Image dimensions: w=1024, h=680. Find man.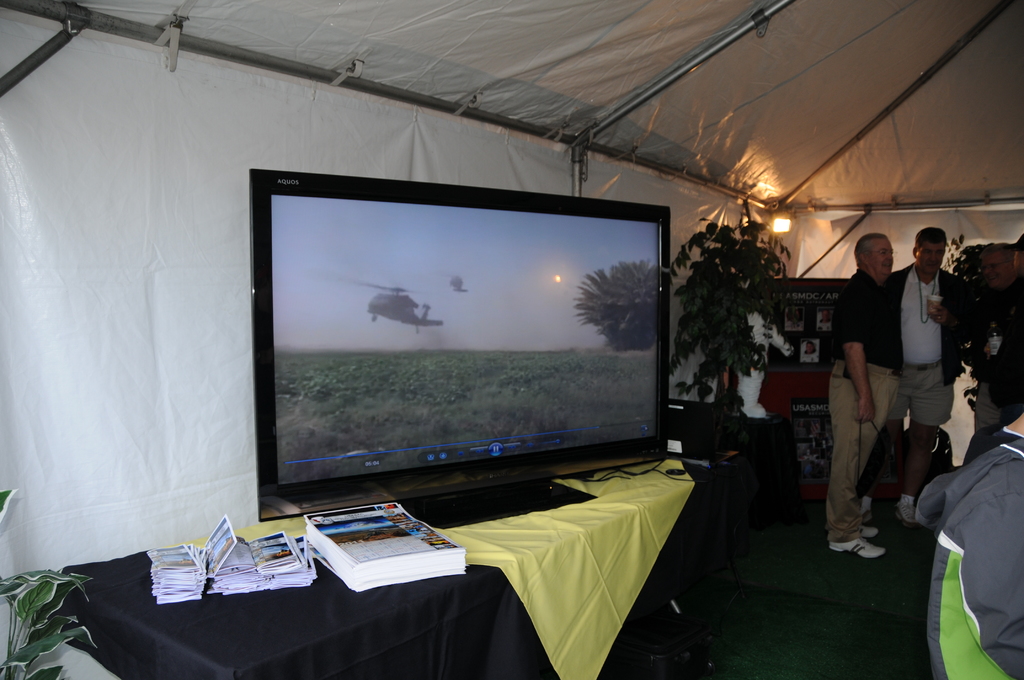
l=894, t=225, r=984, b=479.
